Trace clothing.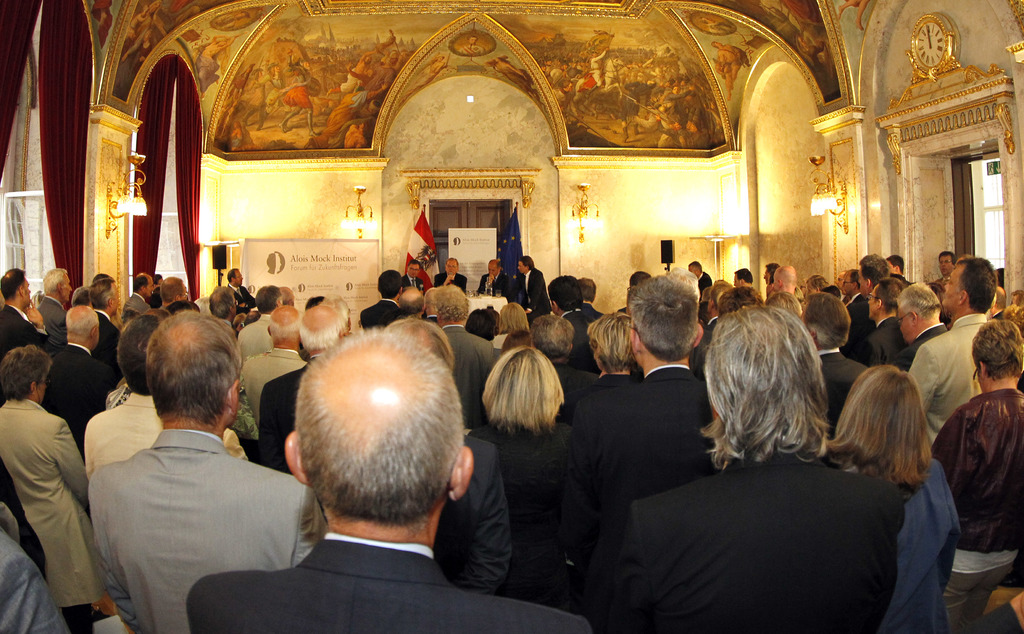
Traced to (858, 310, 909, 374).
